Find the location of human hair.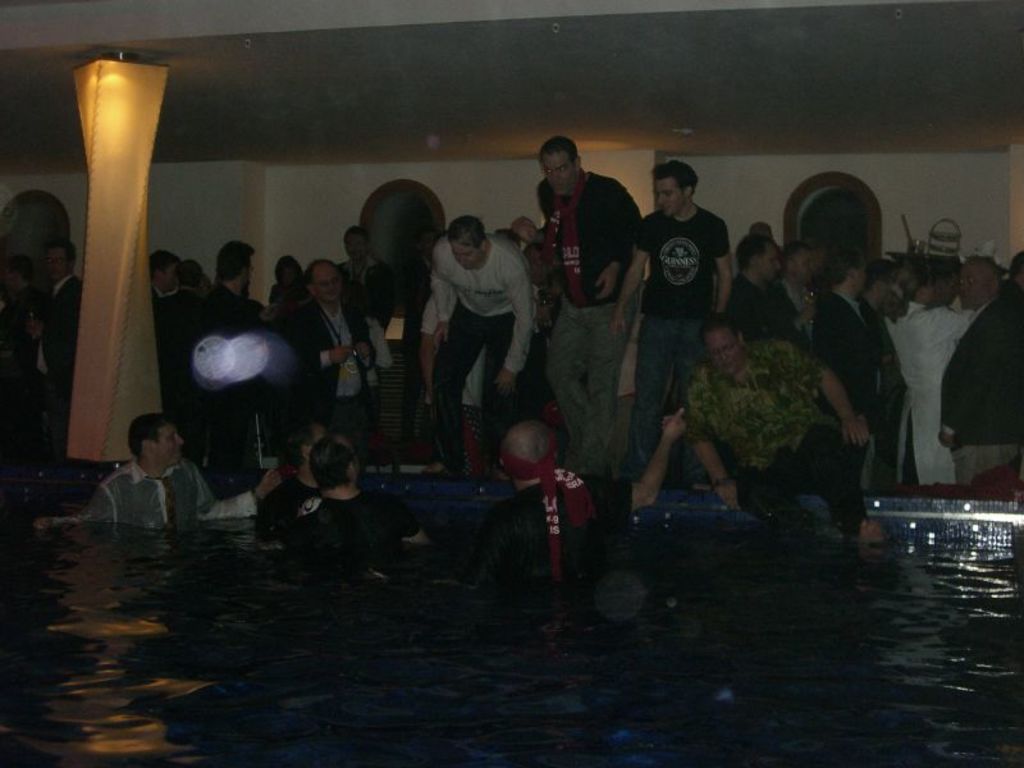
Location: rect(128, 407, 166, 454).
